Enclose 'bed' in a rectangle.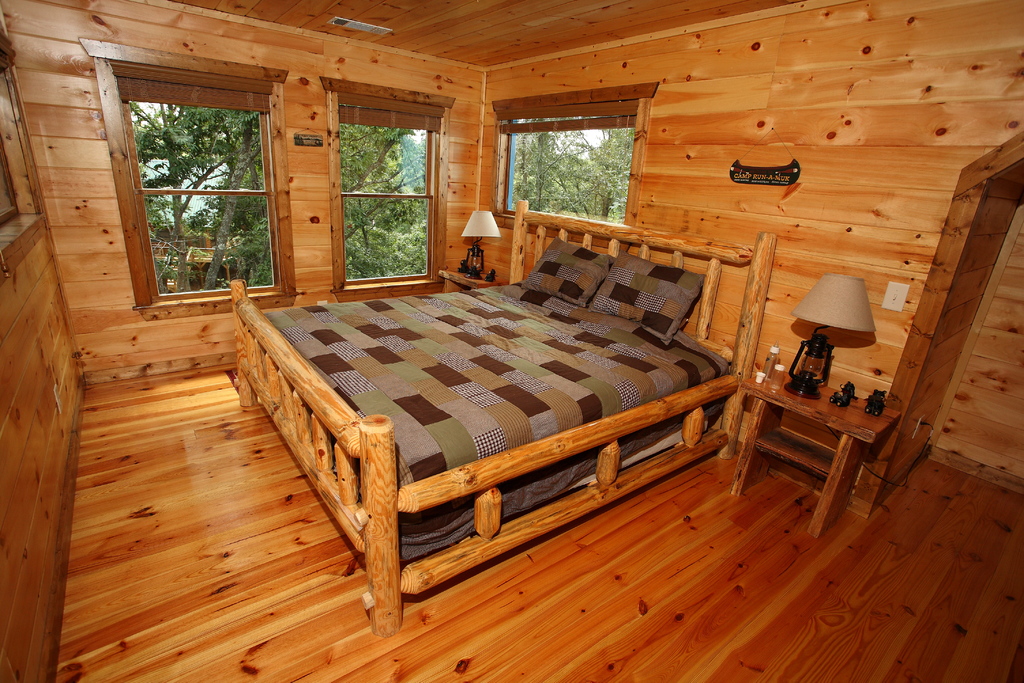
{"x1": 223, "y1": 194, "x2": 781, "y2": 635}.
